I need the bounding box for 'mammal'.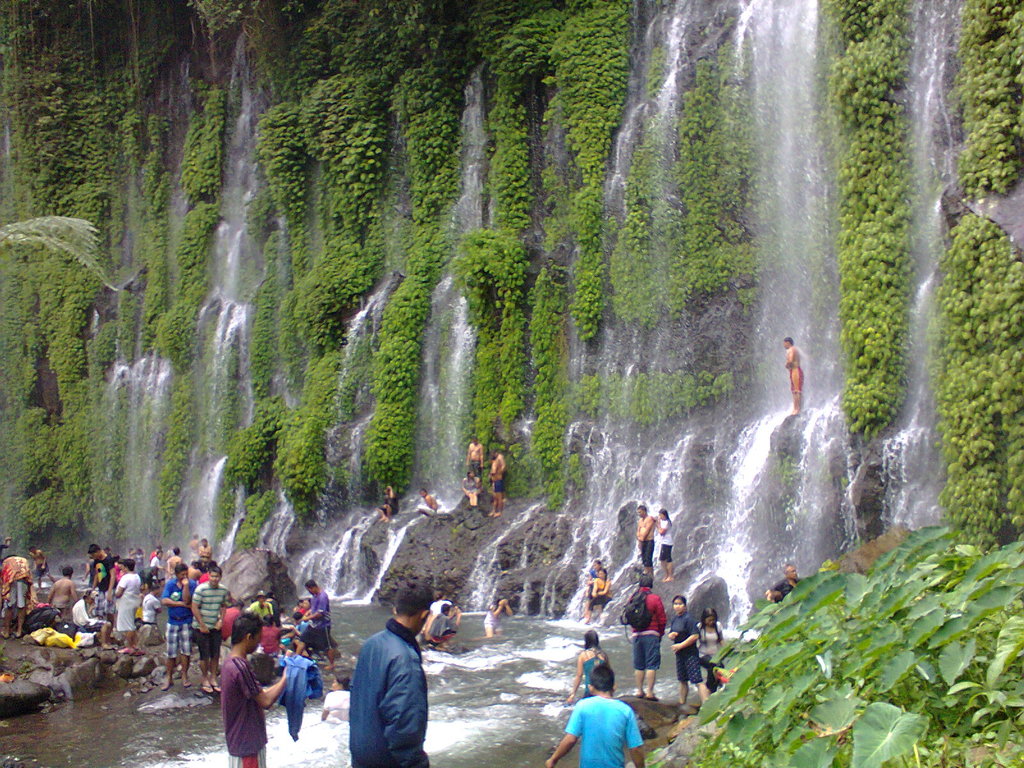
Here it is: pyautogui.locateOnScreen(632, 567, 670, 700).
